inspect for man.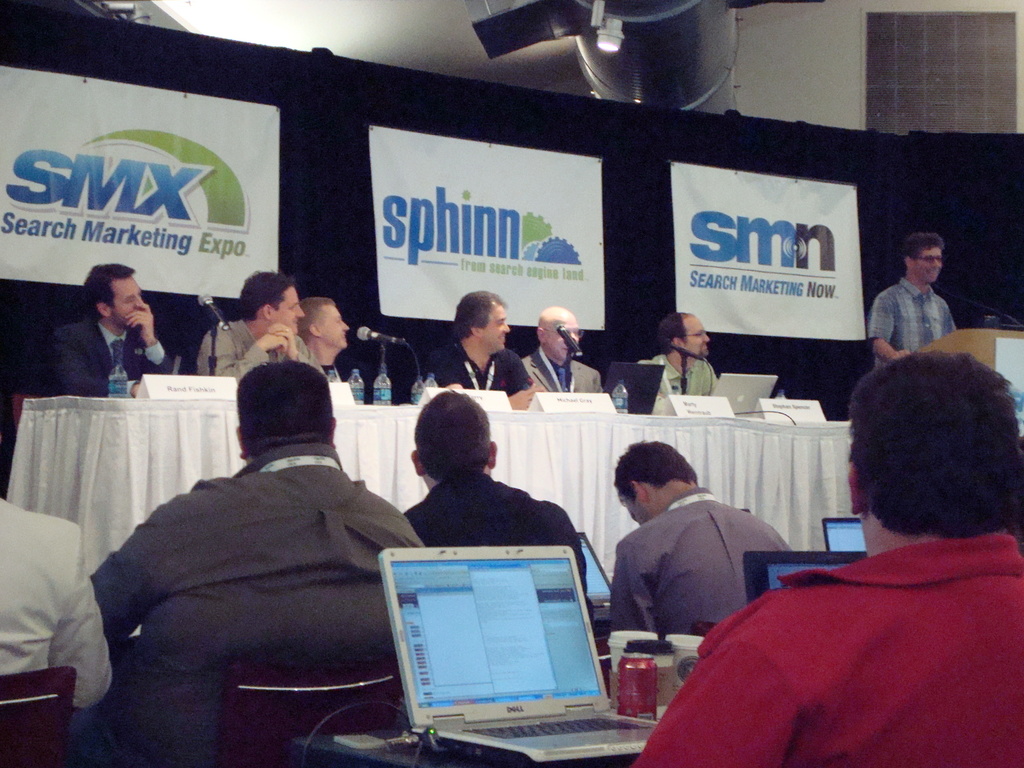
Inspection: BBox(296, 297, 374, 403).
